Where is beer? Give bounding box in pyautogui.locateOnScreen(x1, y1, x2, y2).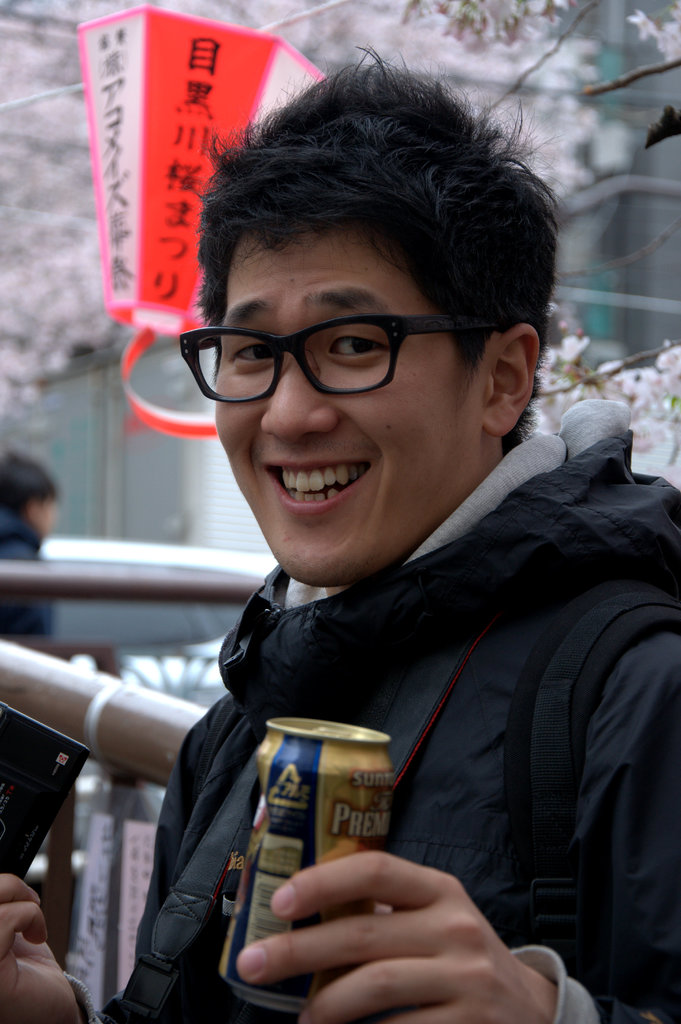
pyautogui.locateOnScreen(216, 710, 399, 1011).
